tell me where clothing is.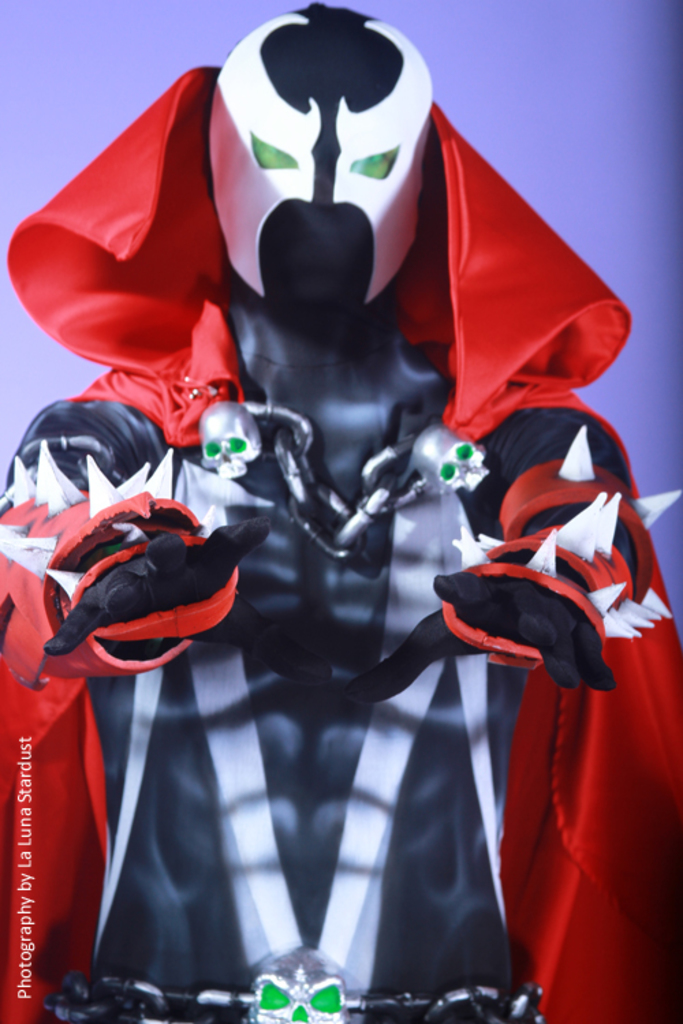
clothing is at 8, 90, 612, 989.
